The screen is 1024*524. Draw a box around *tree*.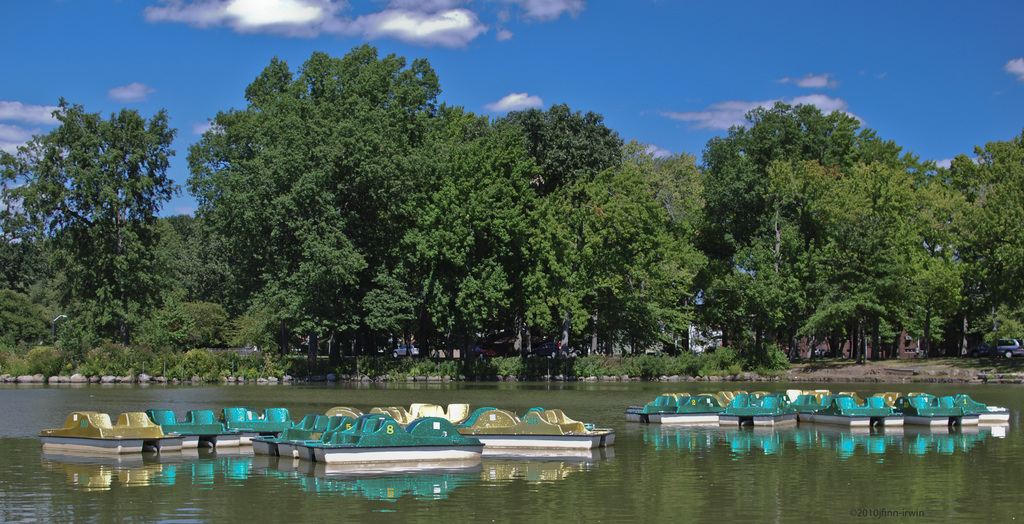
[x1=367, y1=97, x2=619, y2=351].
